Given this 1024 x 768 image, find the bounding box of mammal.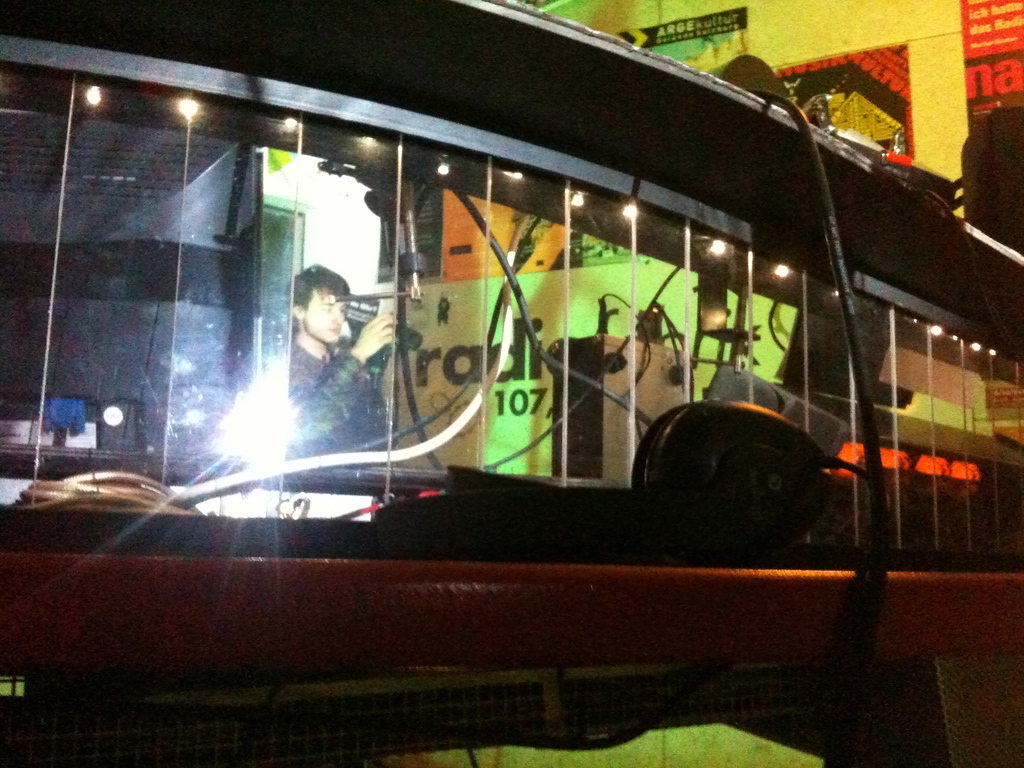
[x1=248, y1=267, x2=396, y2=483].
